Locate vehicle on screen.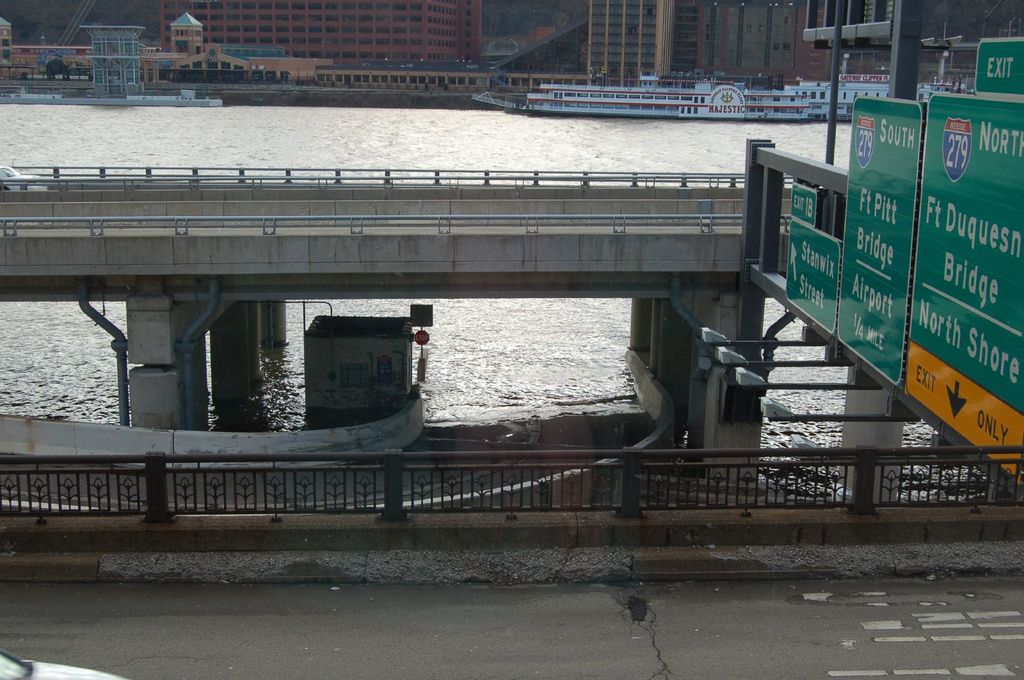
On screen at x1=502 y1=81 x2=849 y2=123.
